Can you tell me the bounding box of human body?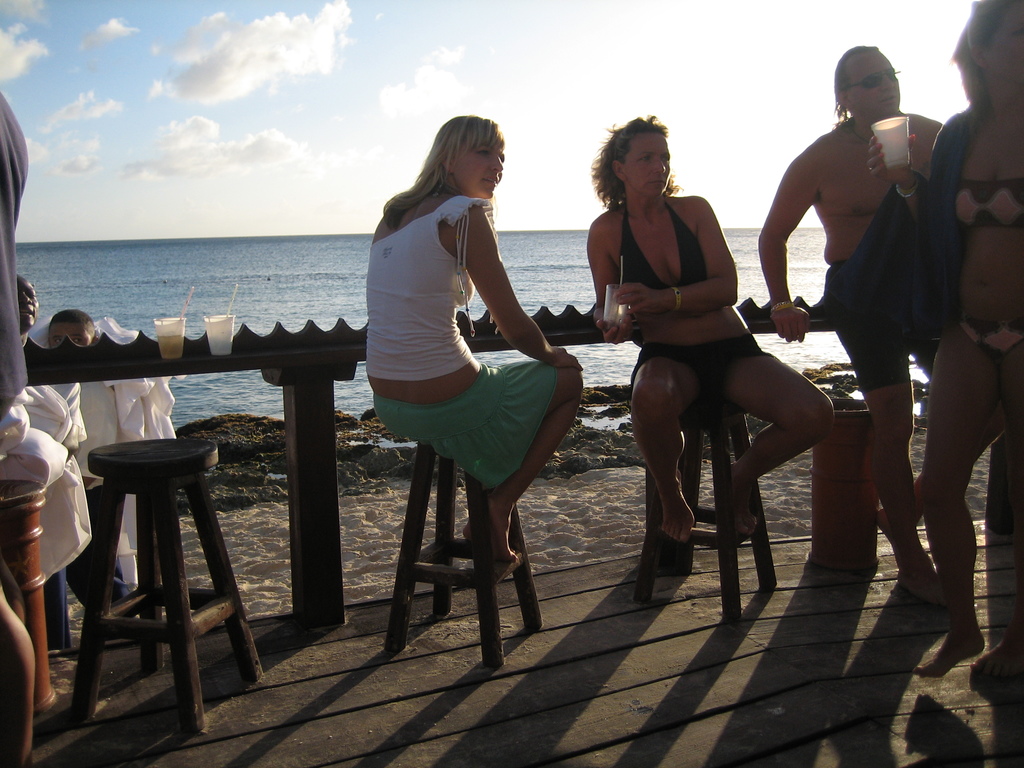
38 380 91 653.
